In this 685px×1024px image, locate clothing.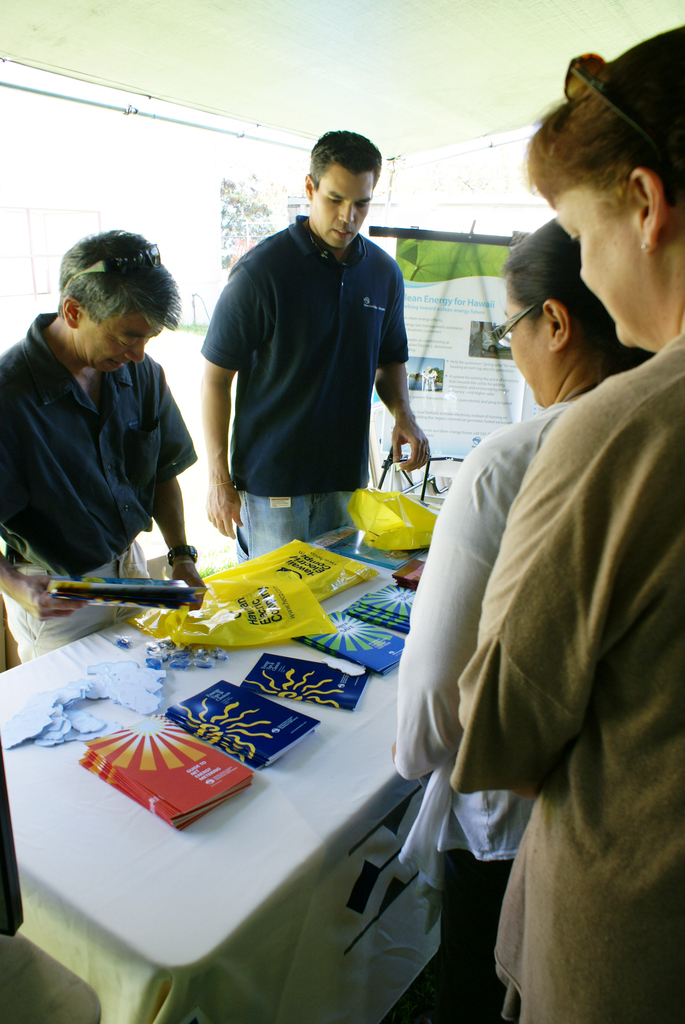
Bounding box: [left=0, top=304, right=215, bottom=664].
